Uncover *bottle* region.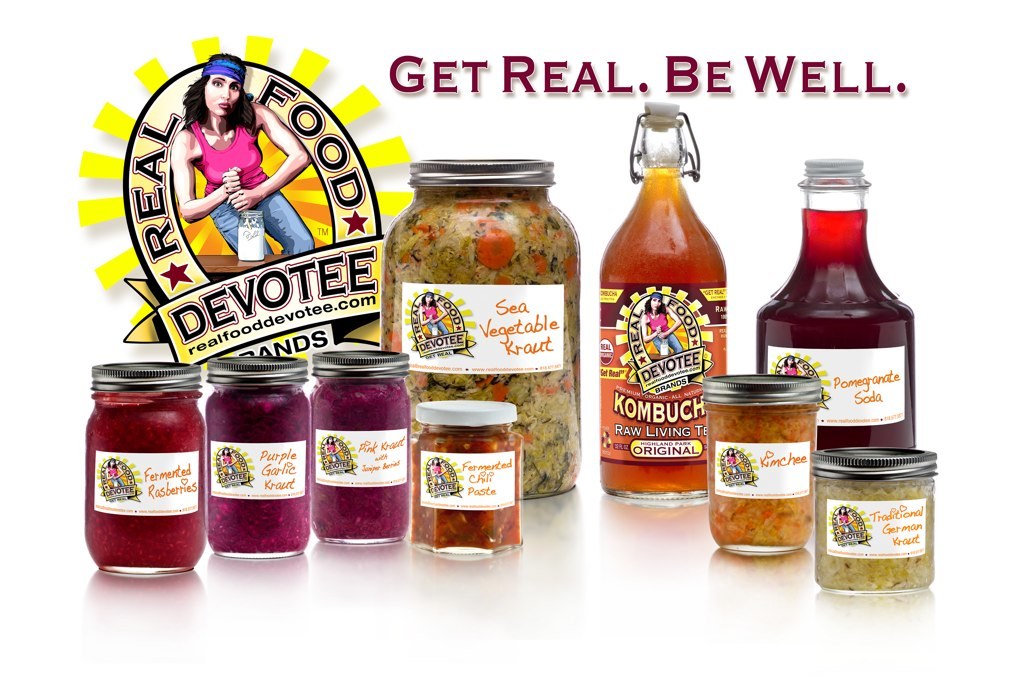
Uncovered: <box>596,99,730,508</box>.
